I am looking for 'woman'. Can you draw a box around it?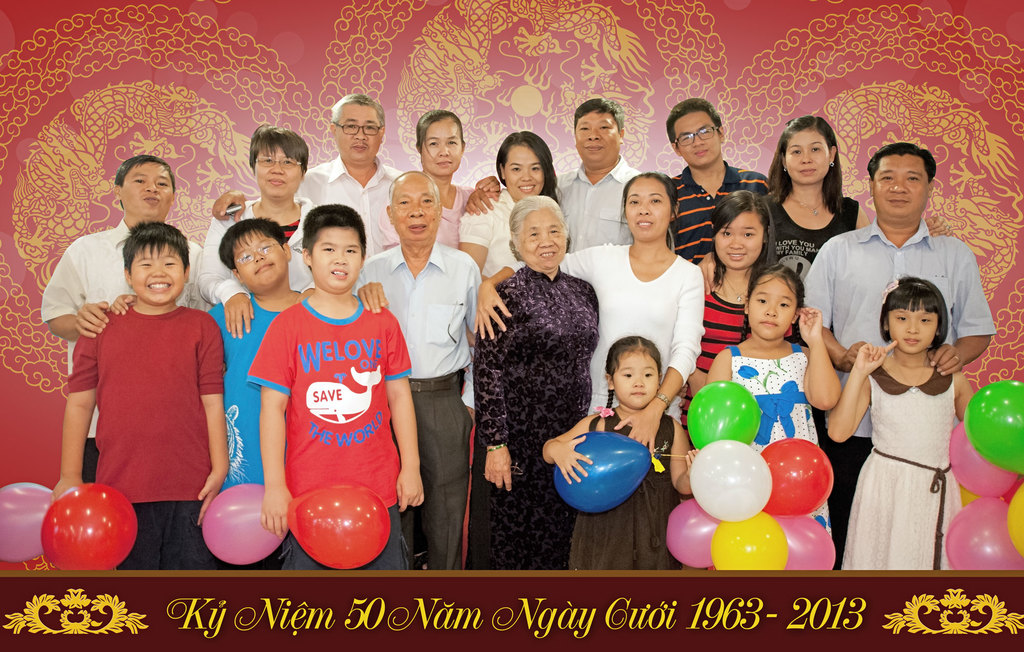
Sure, the bounding box is {"left": 685, "top": 185, "right": 777, "bottom": 452}.
